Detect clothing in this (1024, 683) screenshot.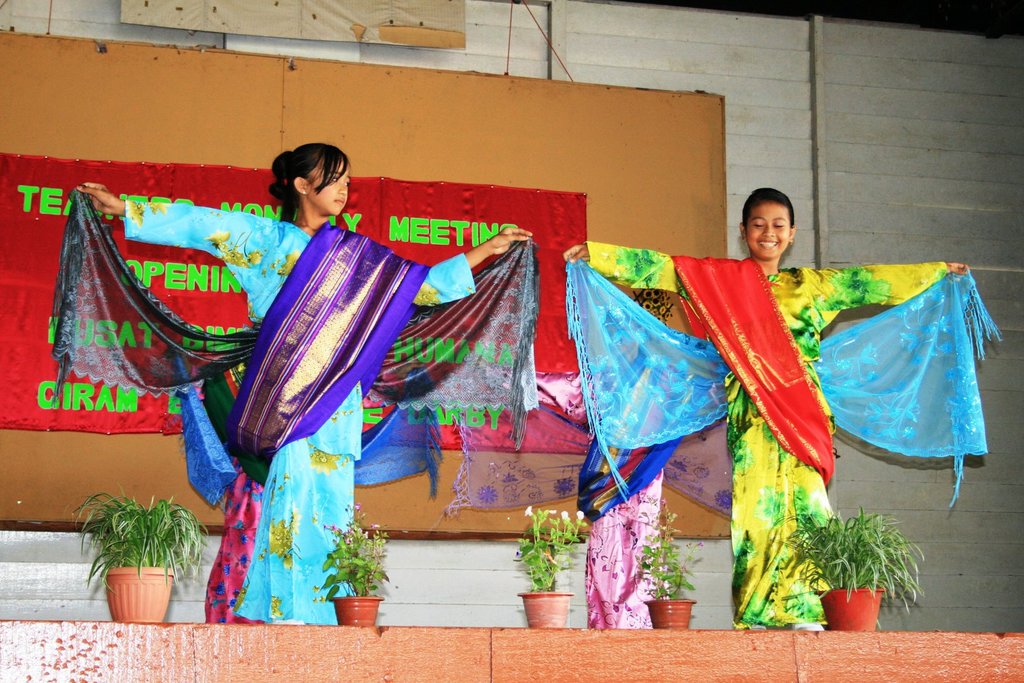
Detection: 564:242:1006:627.
